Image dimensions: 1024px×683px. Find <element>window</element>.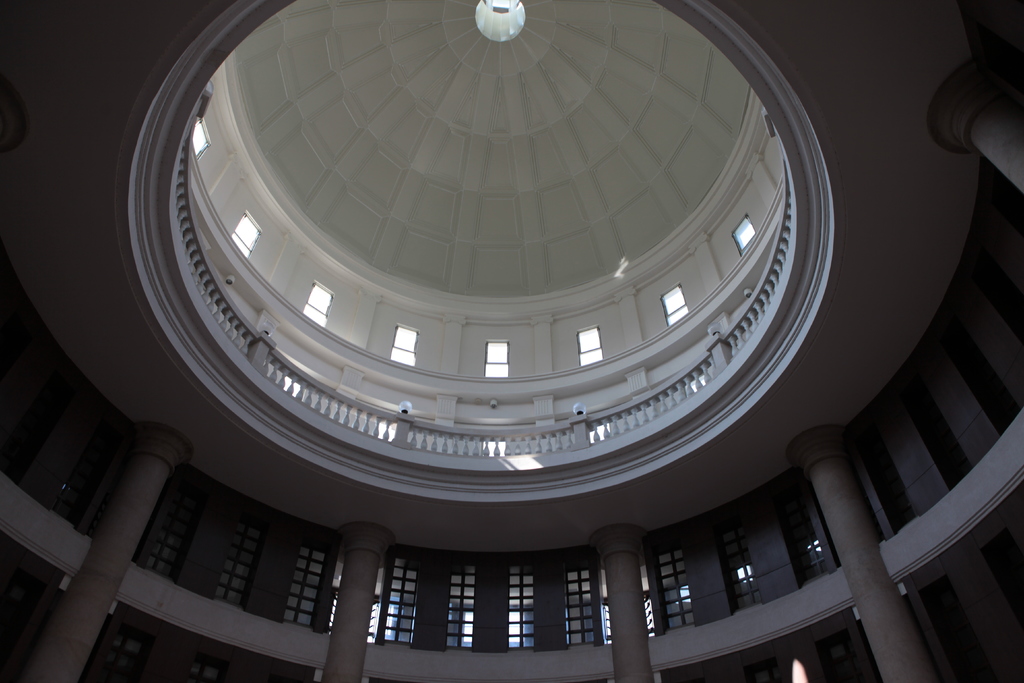
298,281,337,327.
